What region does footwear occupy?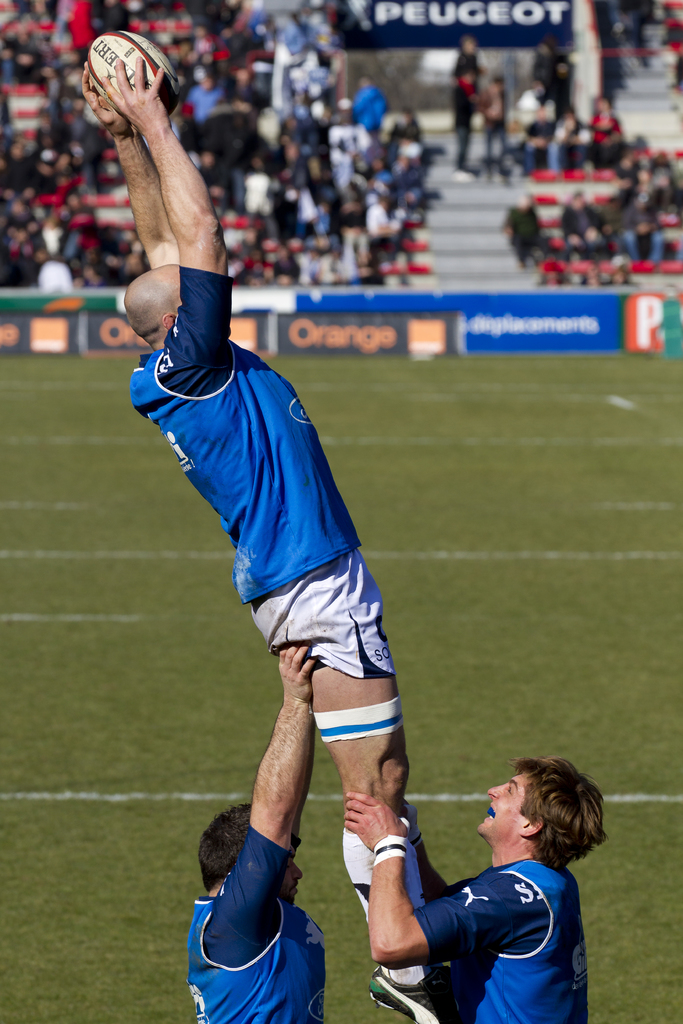
365, 966, 463, 1023.
